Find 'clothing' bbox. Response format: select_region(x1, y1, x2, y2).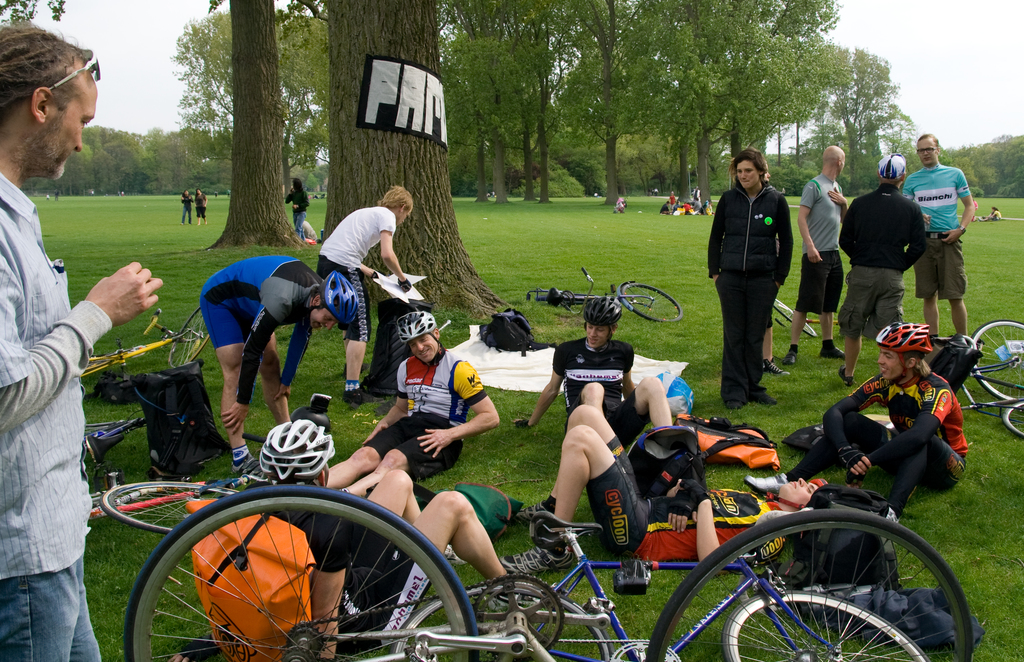
select_region(0, 170, 111, 661).
